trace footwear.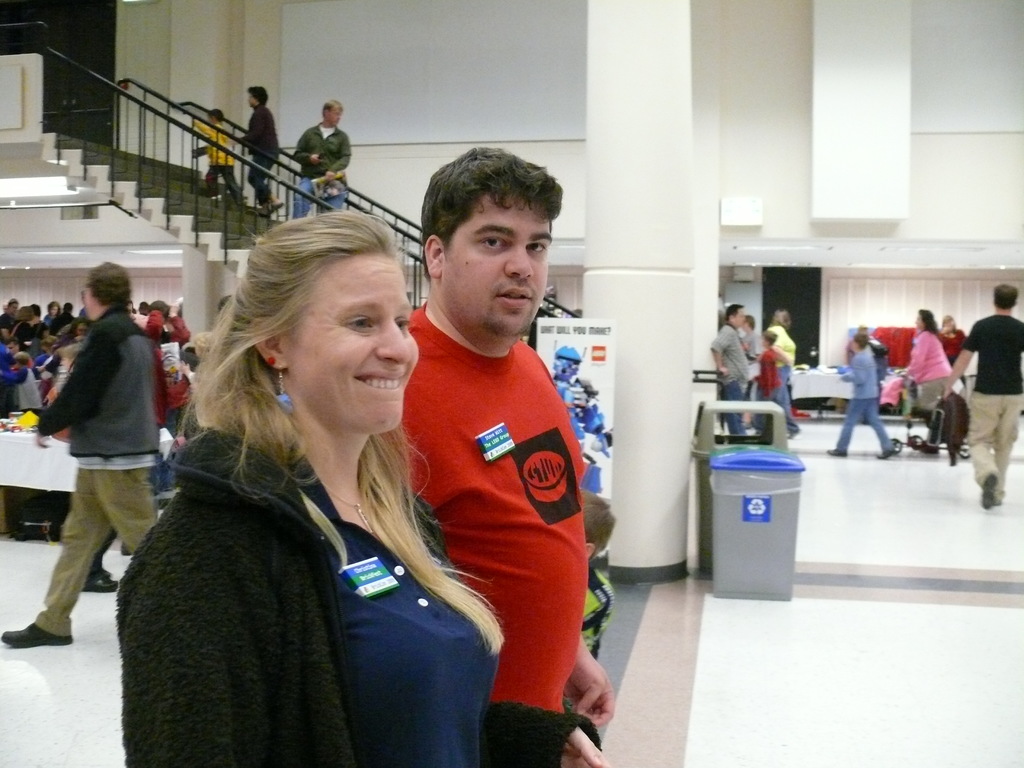
Traced to x1=830, y1=446, x2=847, y2=458.
